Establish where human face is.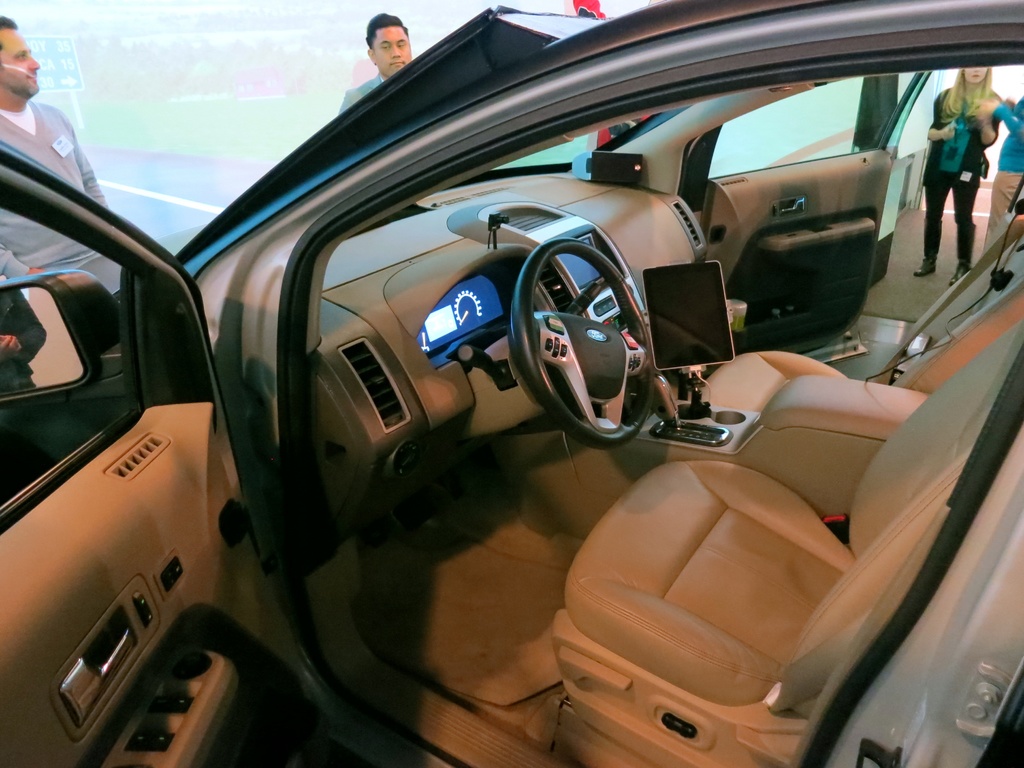
Established at {"left": 0, "top": 29, "right": 40, "bottom": 94}.
